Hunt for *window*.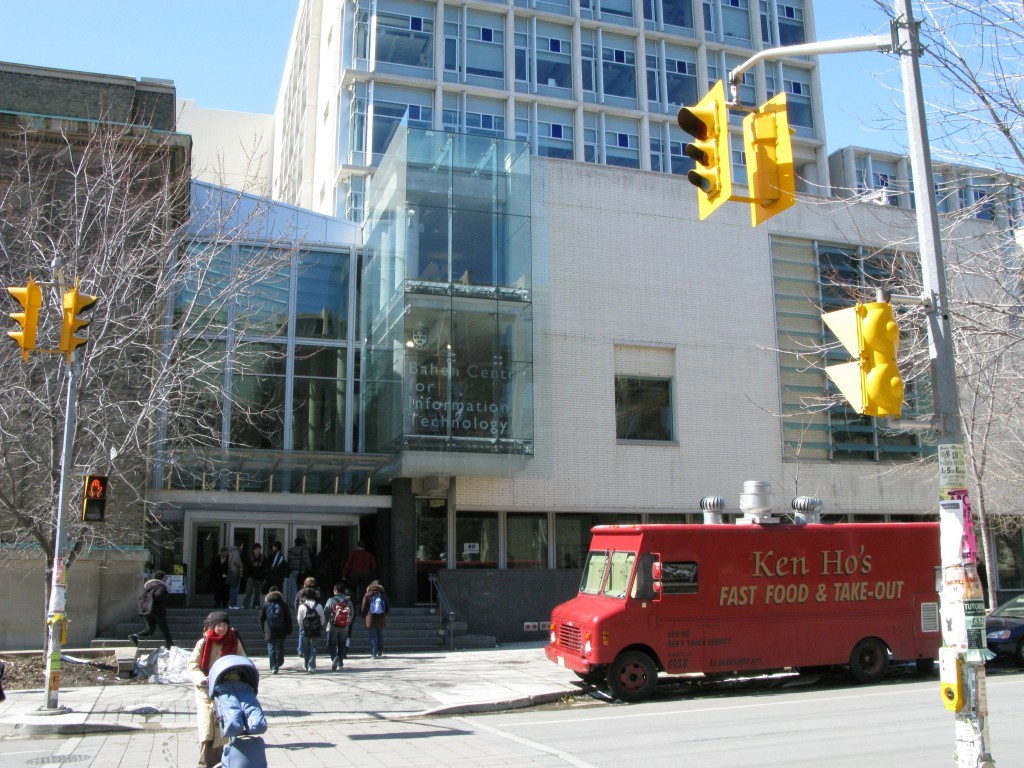
Hunted down at l=726, t=57, r=757, b=106.
